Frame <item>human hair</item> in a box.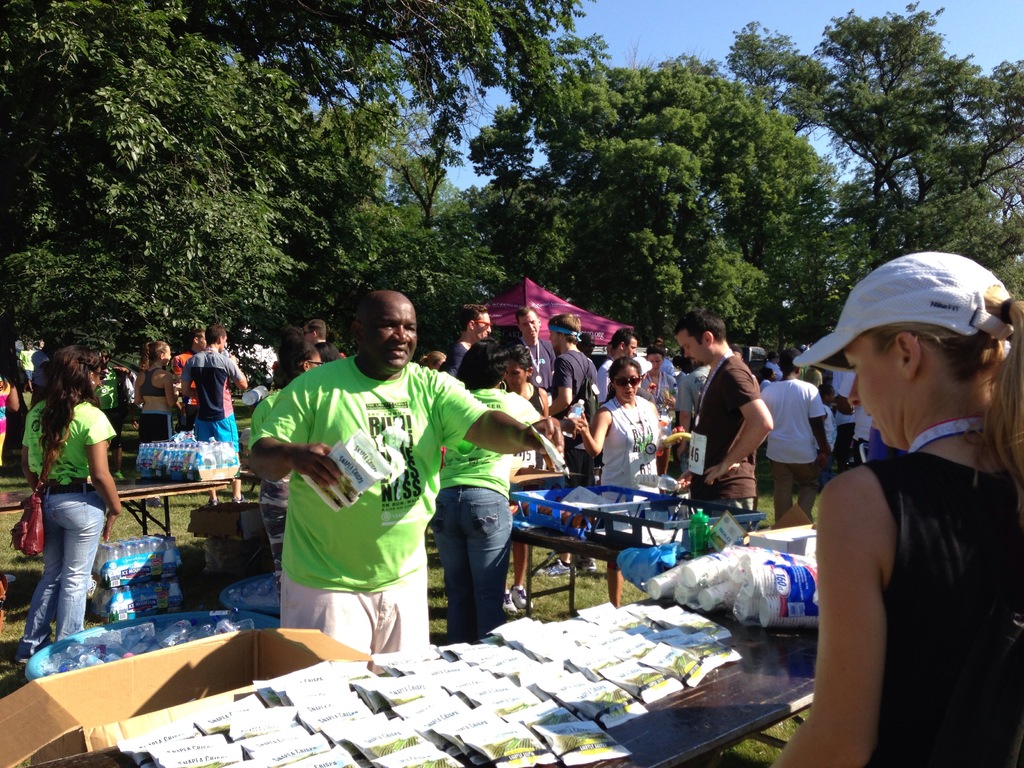
516/307/538/326.
